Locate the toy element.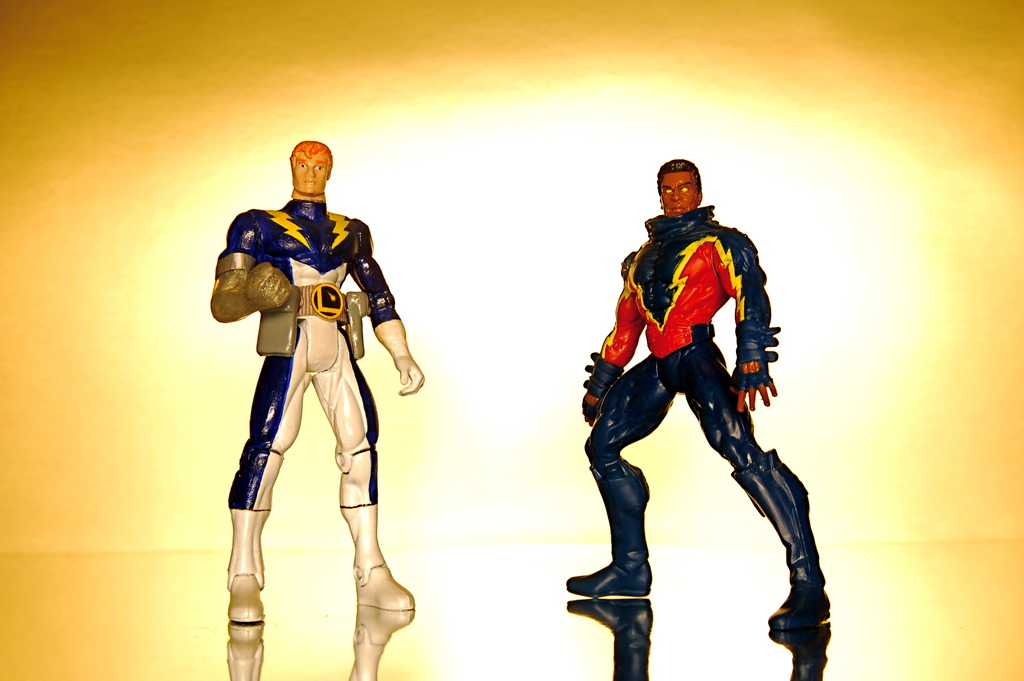
Element bbox: {"left": 209, "top": 141, "right": 422, "bottom": 624}.
